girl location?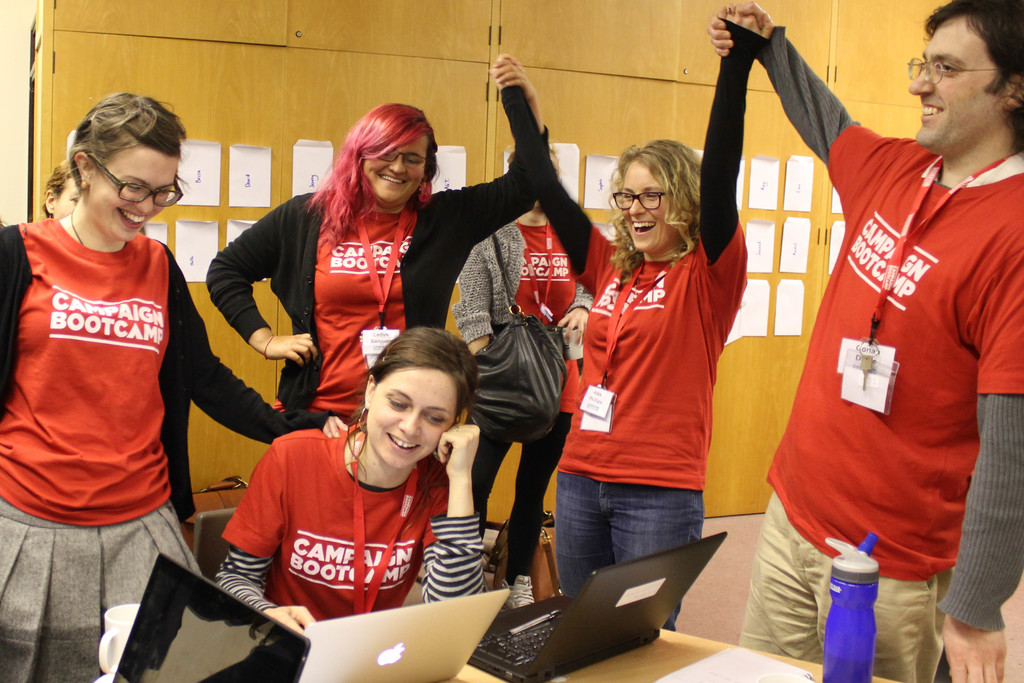
{"left": 493, "top": 17, "right": 765, "bottom": 628}
